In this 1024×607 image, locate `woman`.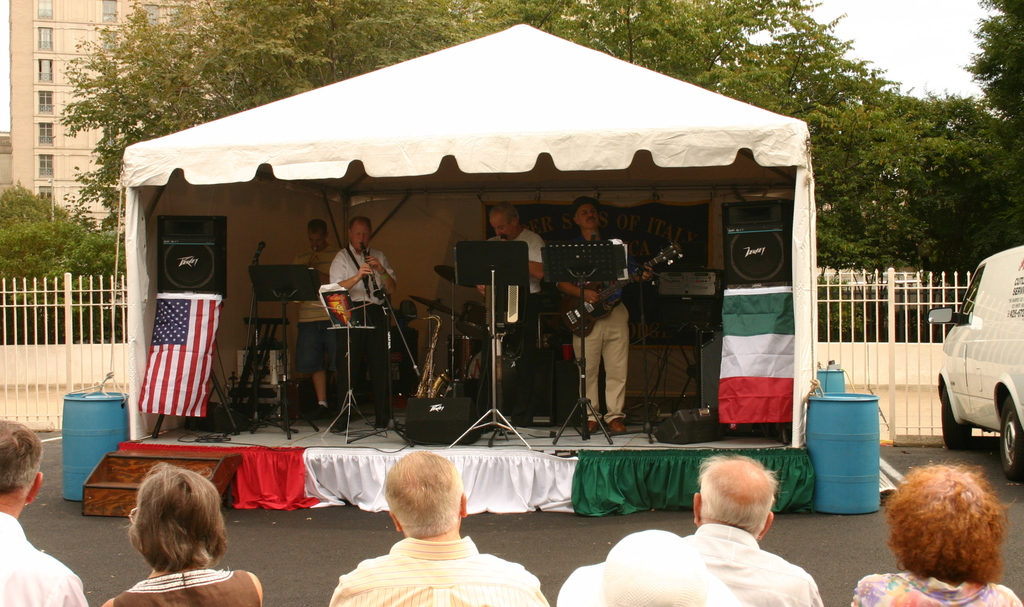
Bounding box: [x1=868, y1=448, x2=1023, y2=599].
